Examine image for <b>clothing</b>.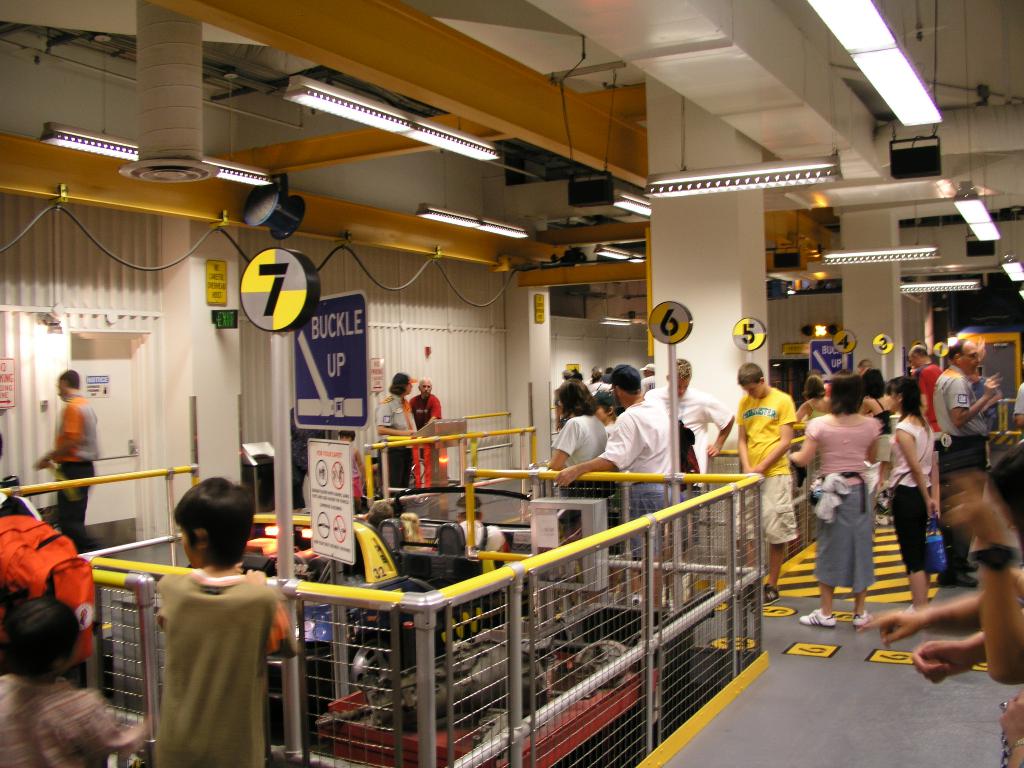
Examination result: locate(375, 393, 413, 491).
